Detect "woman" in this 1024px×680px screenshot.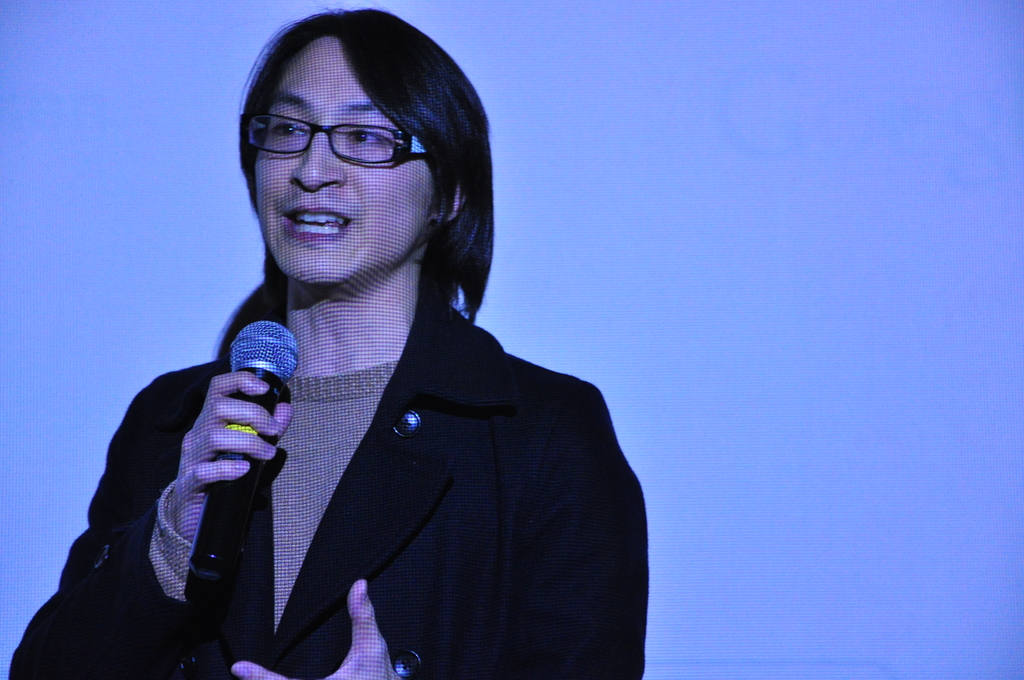
Detection: 66 7 669 679.
